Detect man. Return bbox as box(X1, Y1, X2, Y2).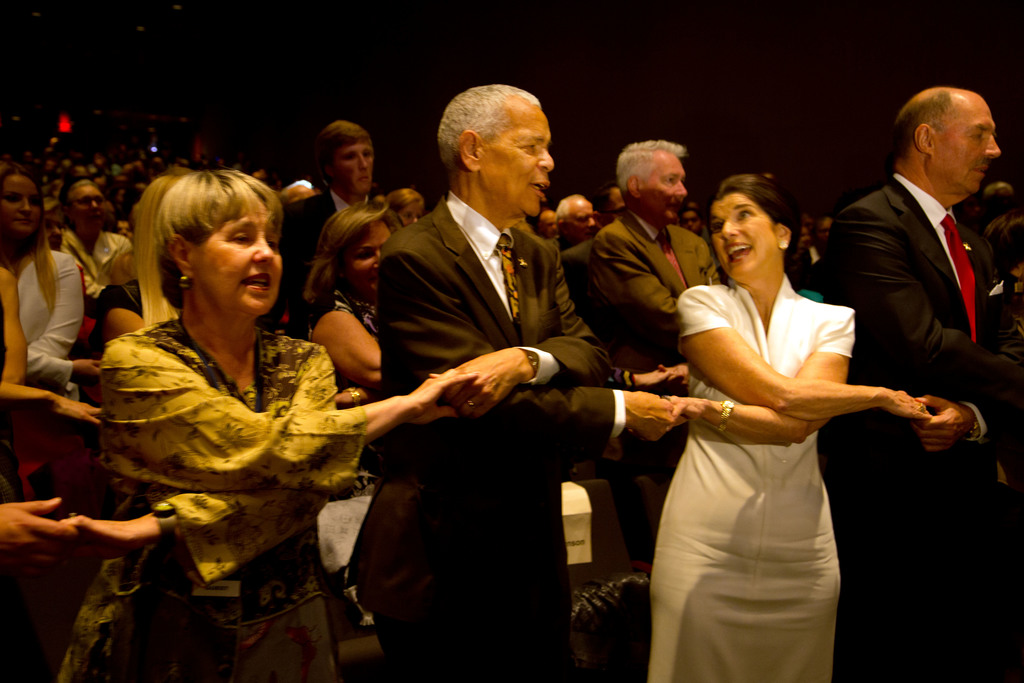
box(284, 118, 374, 323).
